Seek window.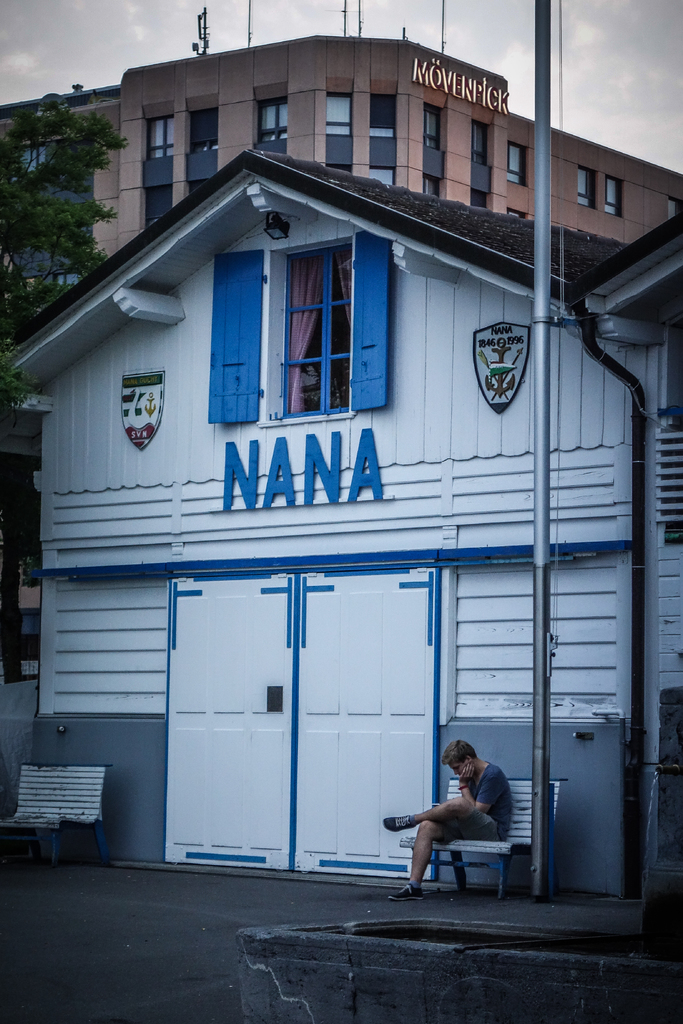
BBox(141, 111, 183, 215).
